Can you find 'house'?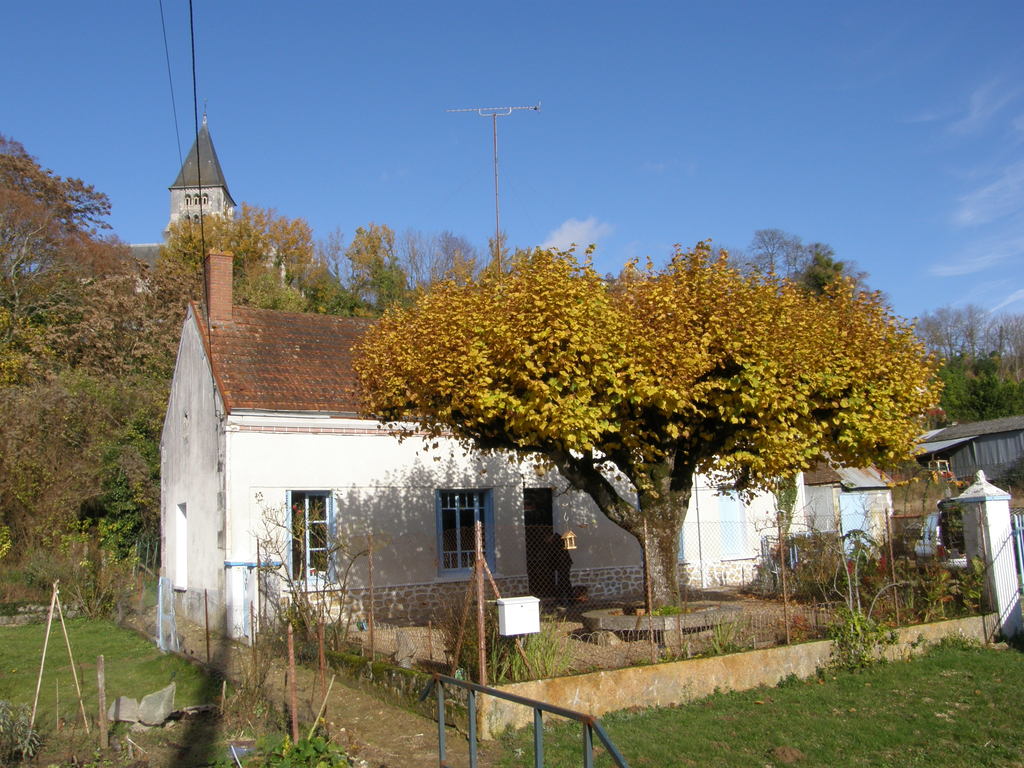
Yes, bounding box: 157, 244, 898, 646.
